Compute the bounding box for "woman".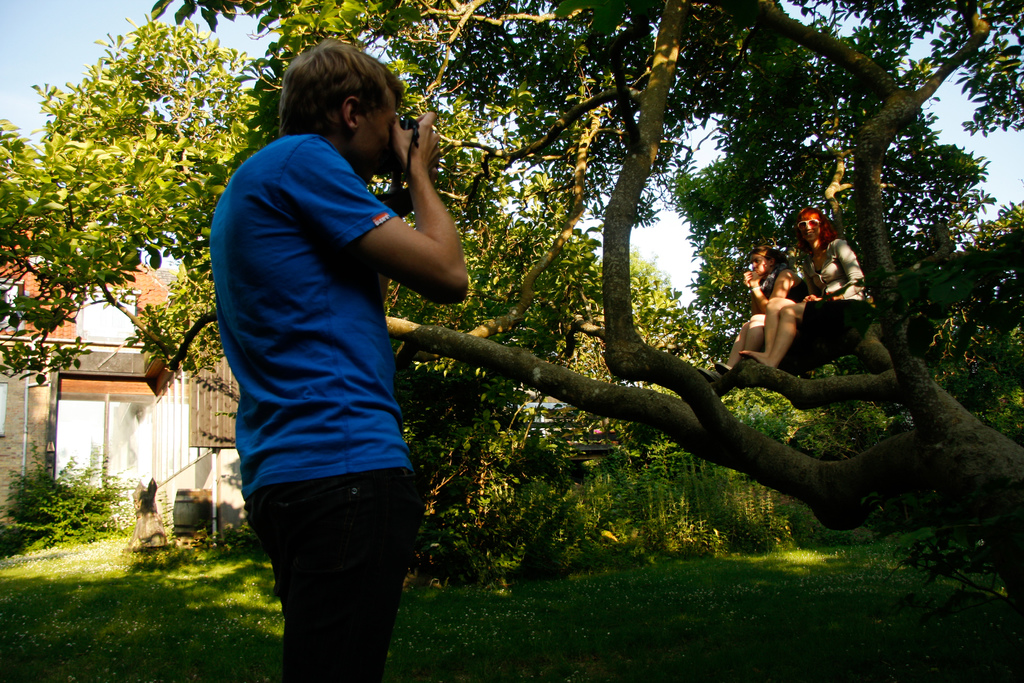
735, 206, 876, 372.
